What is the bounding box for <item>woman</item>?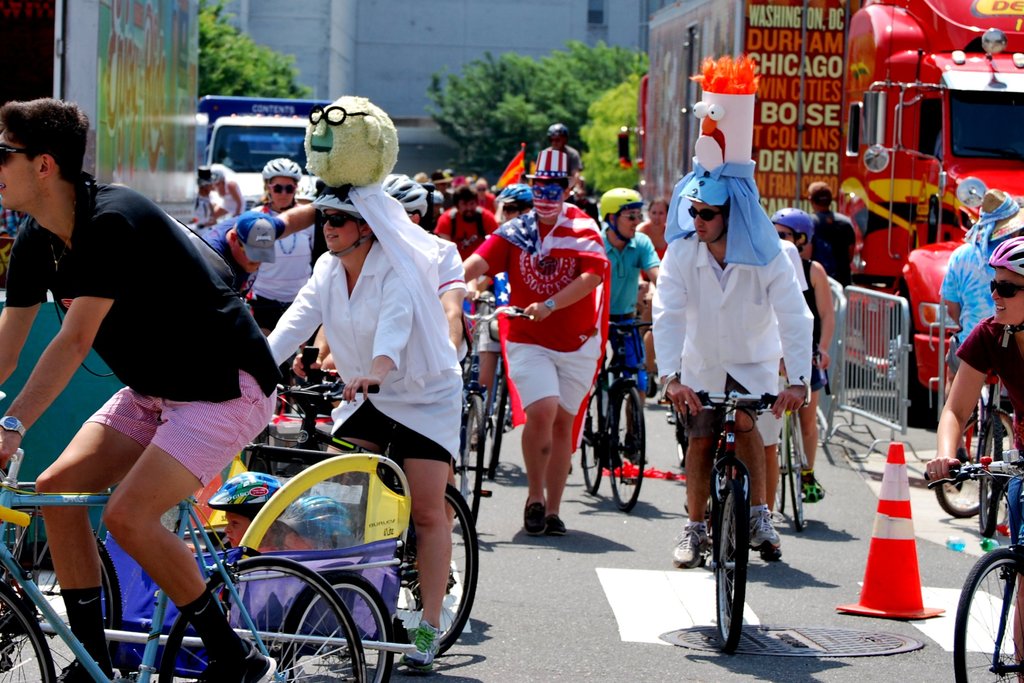
[left=211, top=167, right=245, bottom=224].
